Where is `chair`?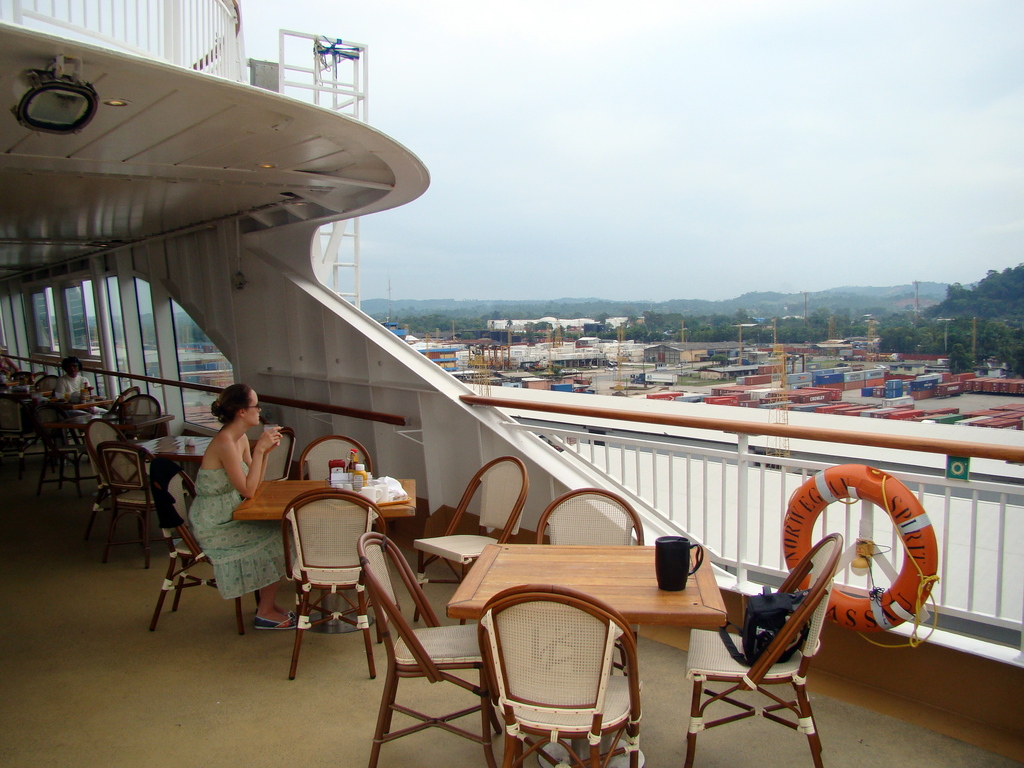
rect(473, 584, 653, 767).
